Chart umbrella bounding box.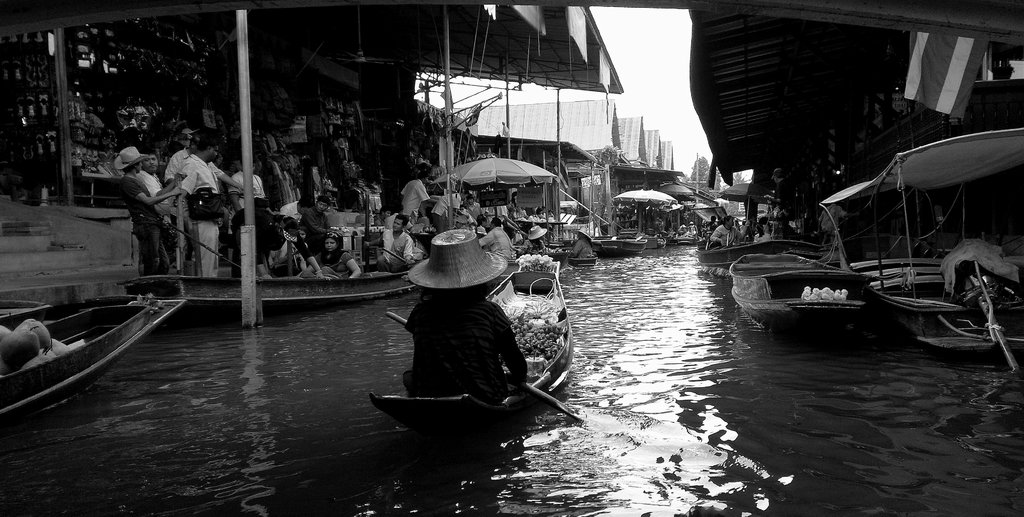
Charted: 432/154/556/221.
